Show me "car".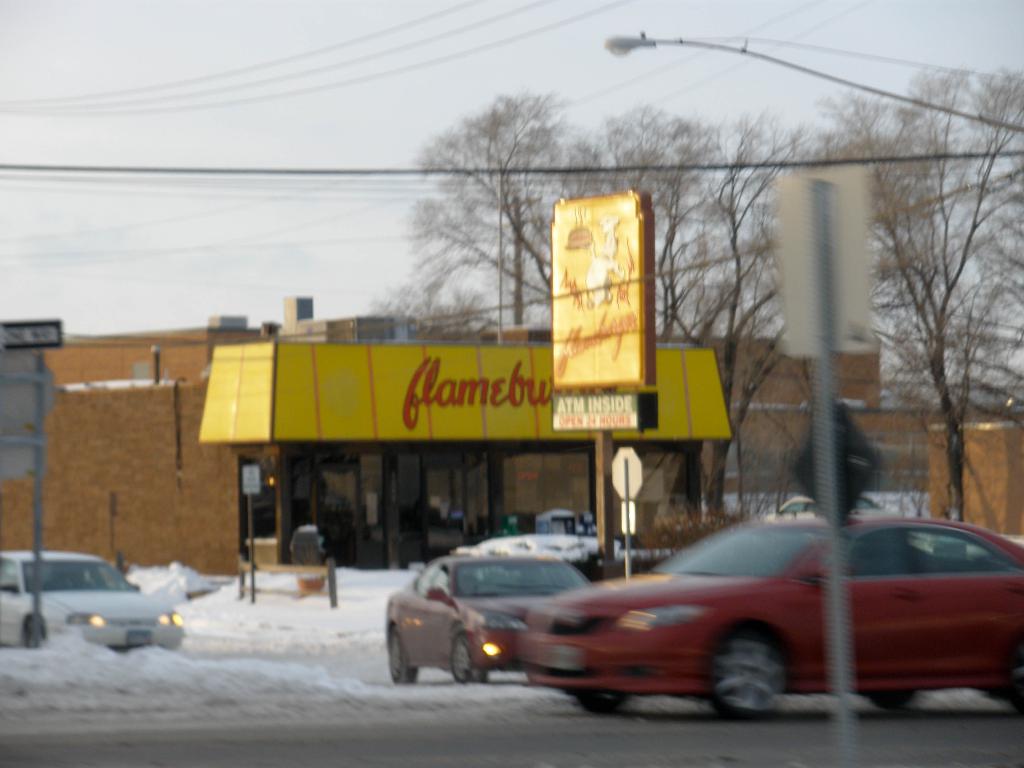
"car" is here: region(518, 515, 1023, 723).
